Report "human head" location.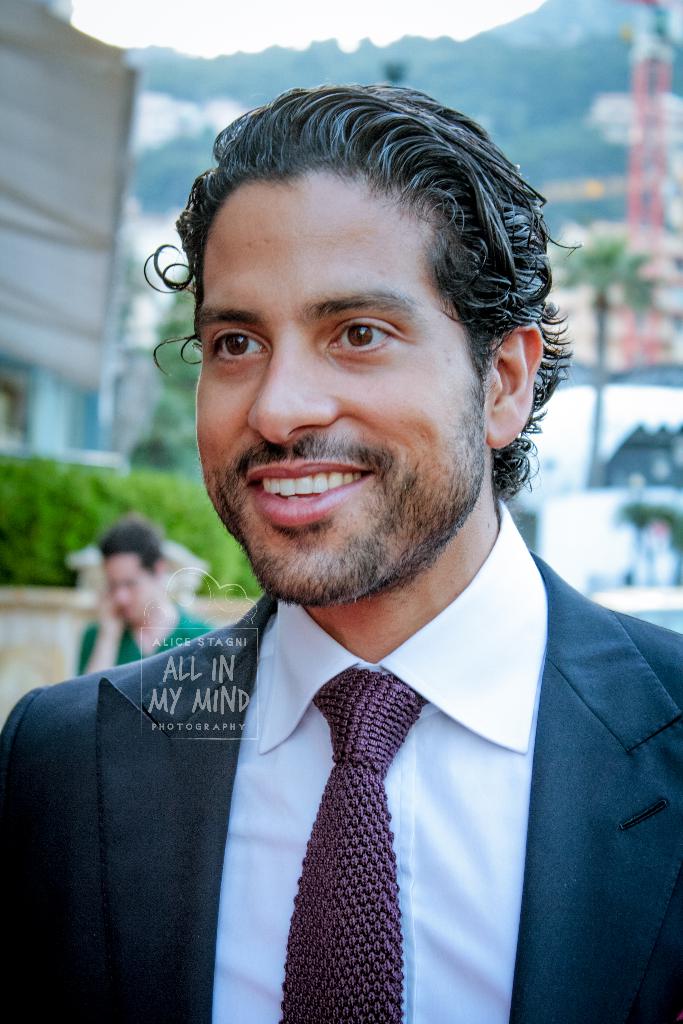
Report: detection(147, 91, 537, 612).
